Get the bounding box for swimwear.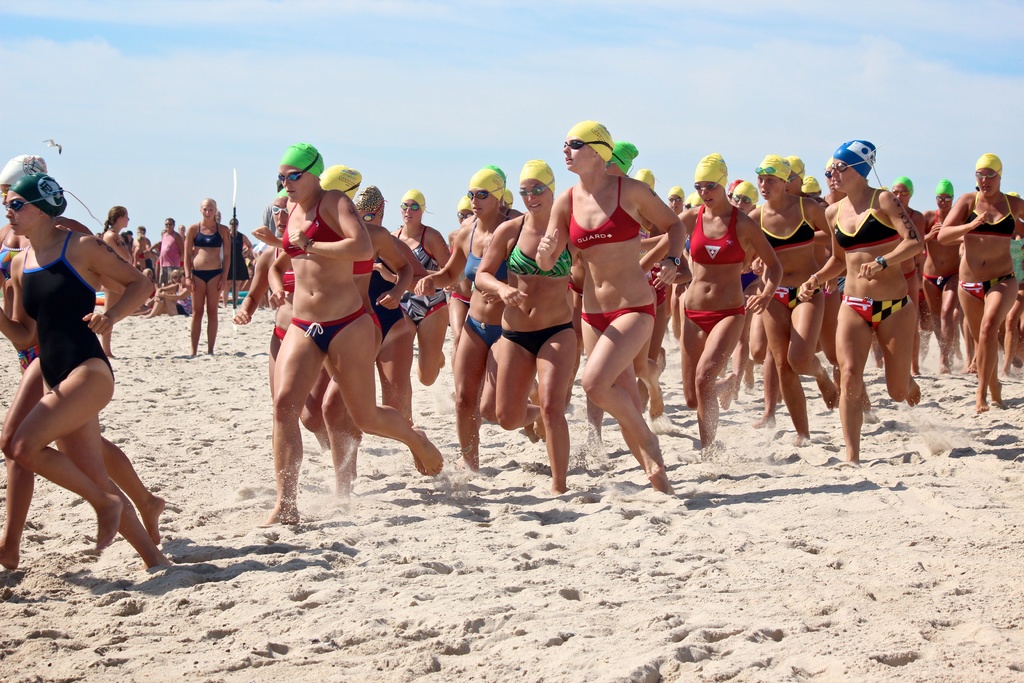
463 313 502 348.
